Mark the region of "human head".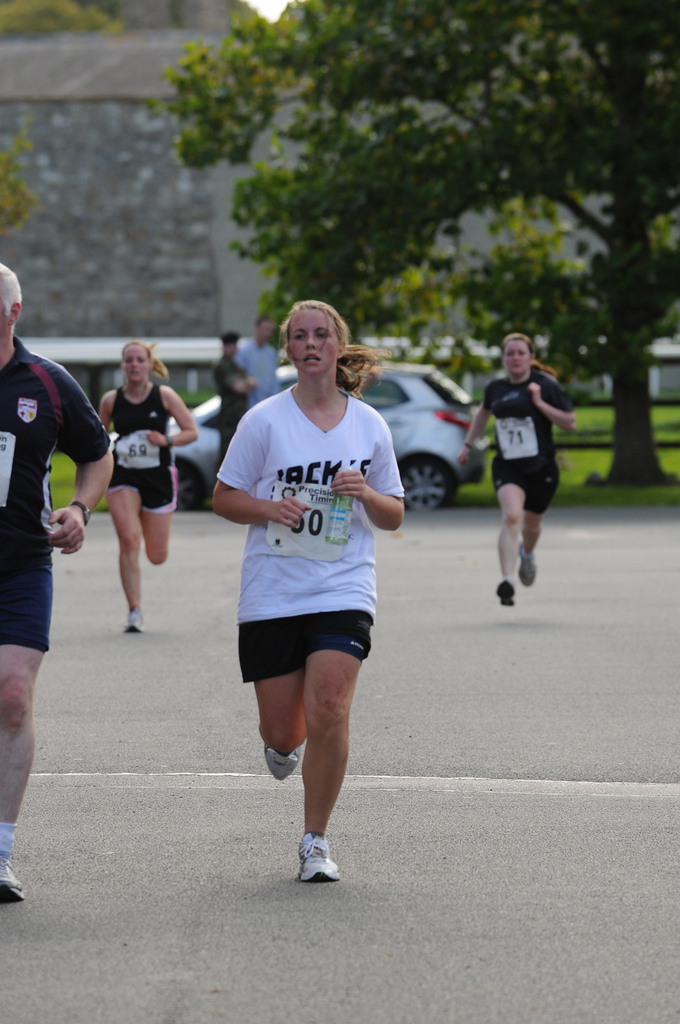
Region: (left=252, top=316, right=277, bottom=342).
